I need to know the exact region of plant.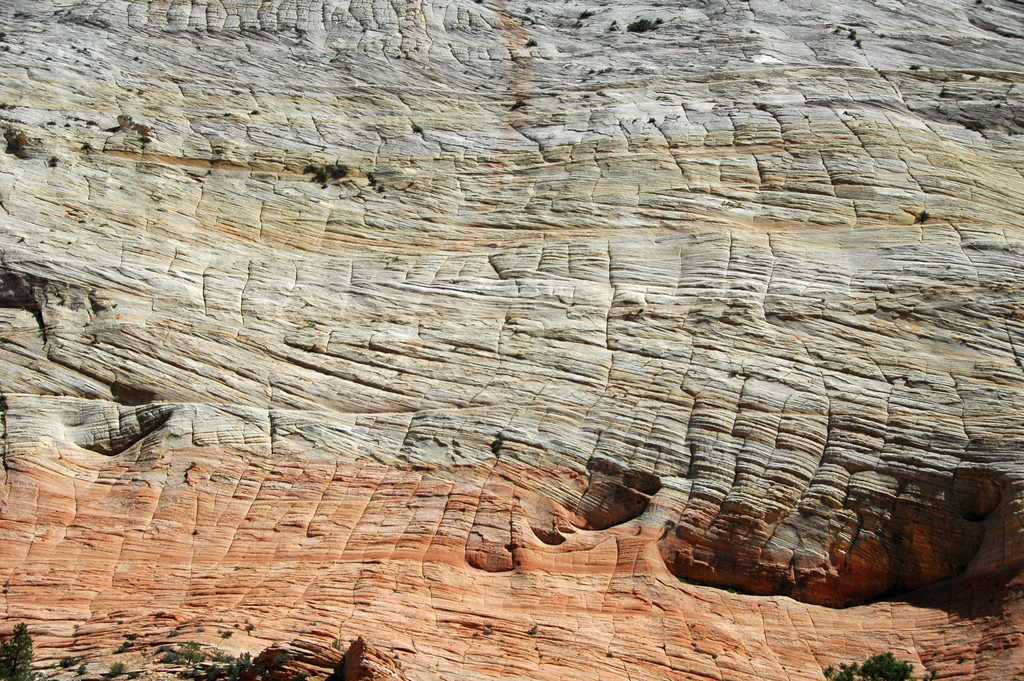
Region: [154, 639, 234, 669].
